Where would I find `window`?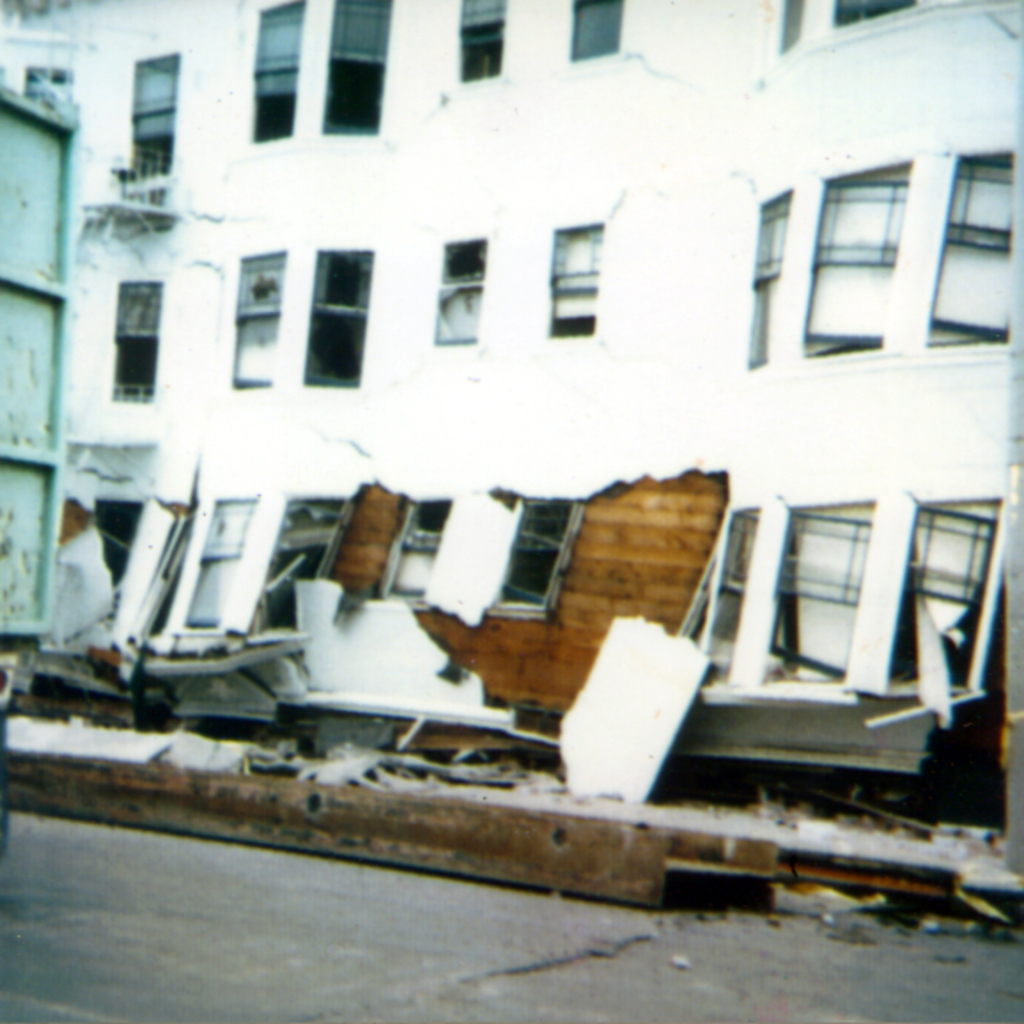
At (x1=923, y1=145, x2=1022, y2=356).
